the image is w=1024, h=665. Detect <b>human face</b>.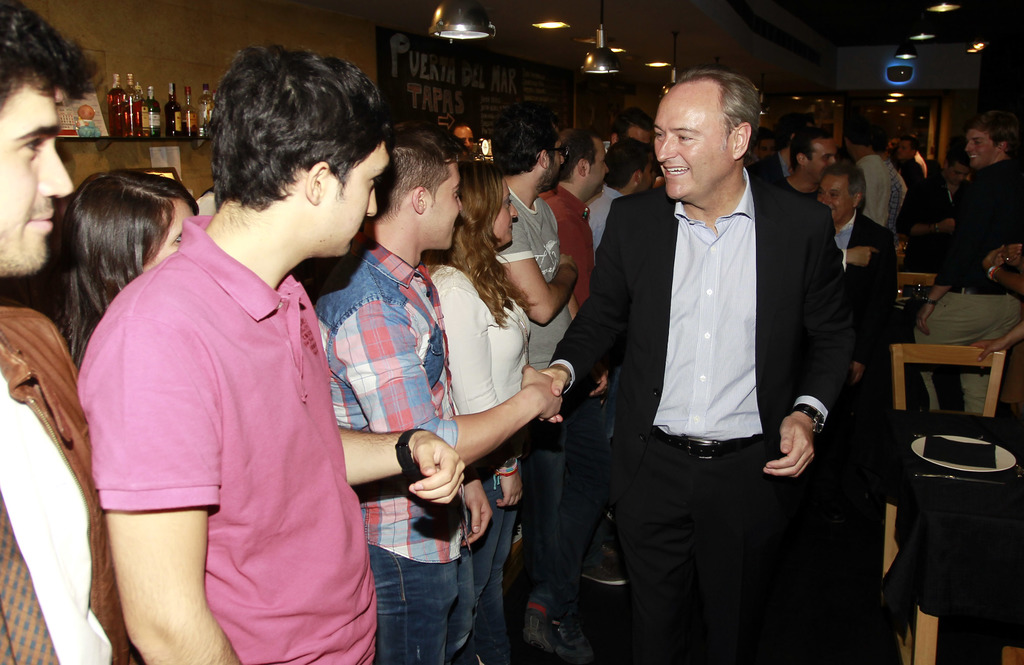
Detection: select_region(964, 128, 996, 166).
